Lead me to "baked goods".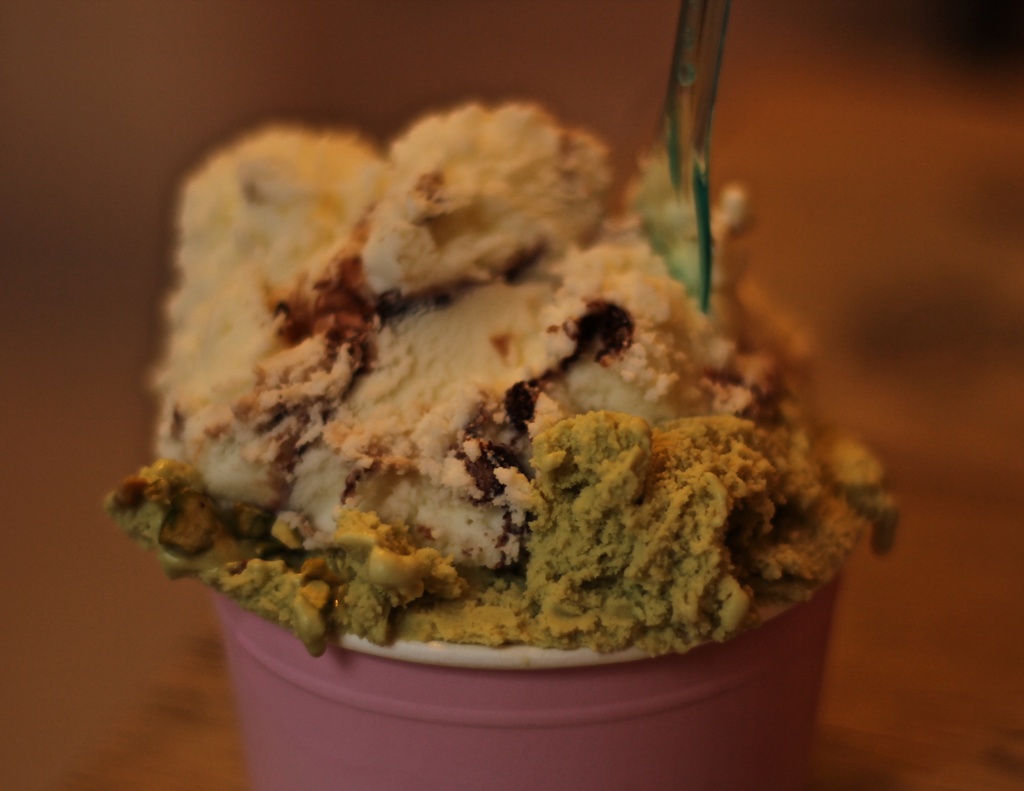
Lead to bbox=(95, 90, 900, 667).
